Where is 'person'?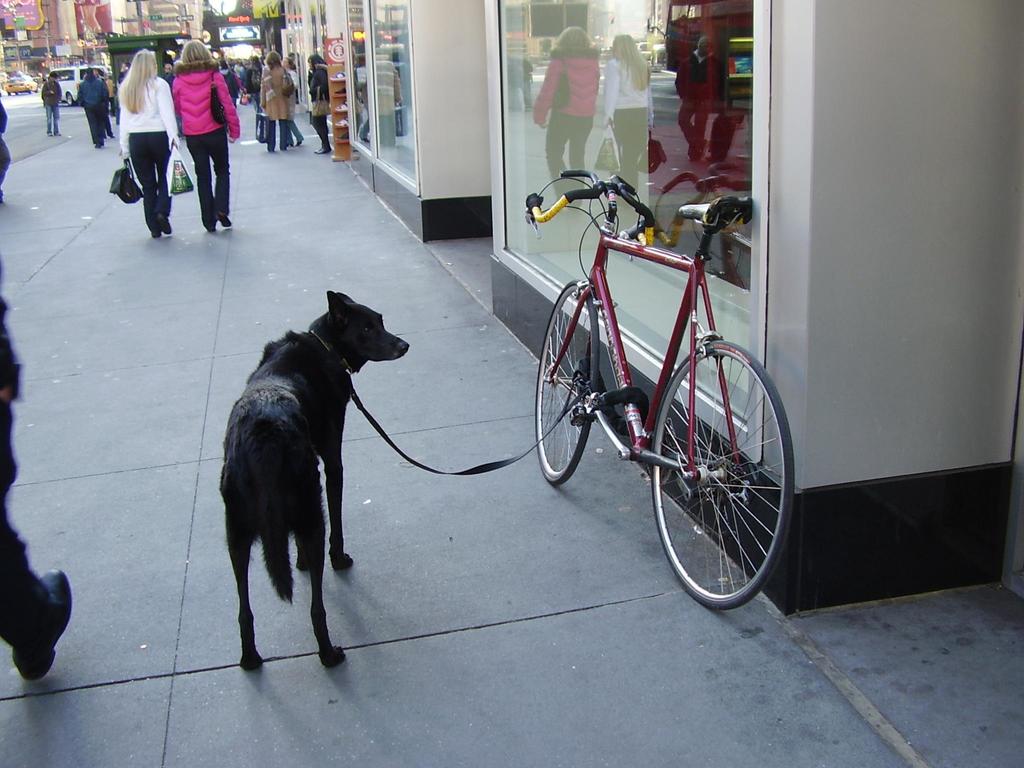
locate(0, 94, 75, 686).
